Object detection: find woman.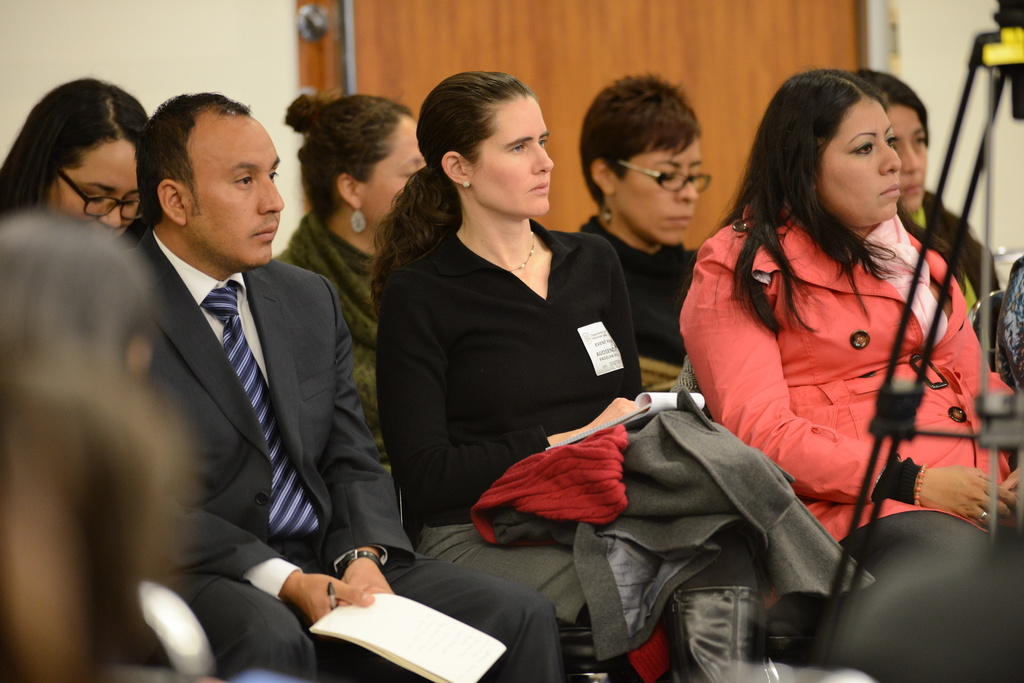
box=[0, 76, 158, 251].
